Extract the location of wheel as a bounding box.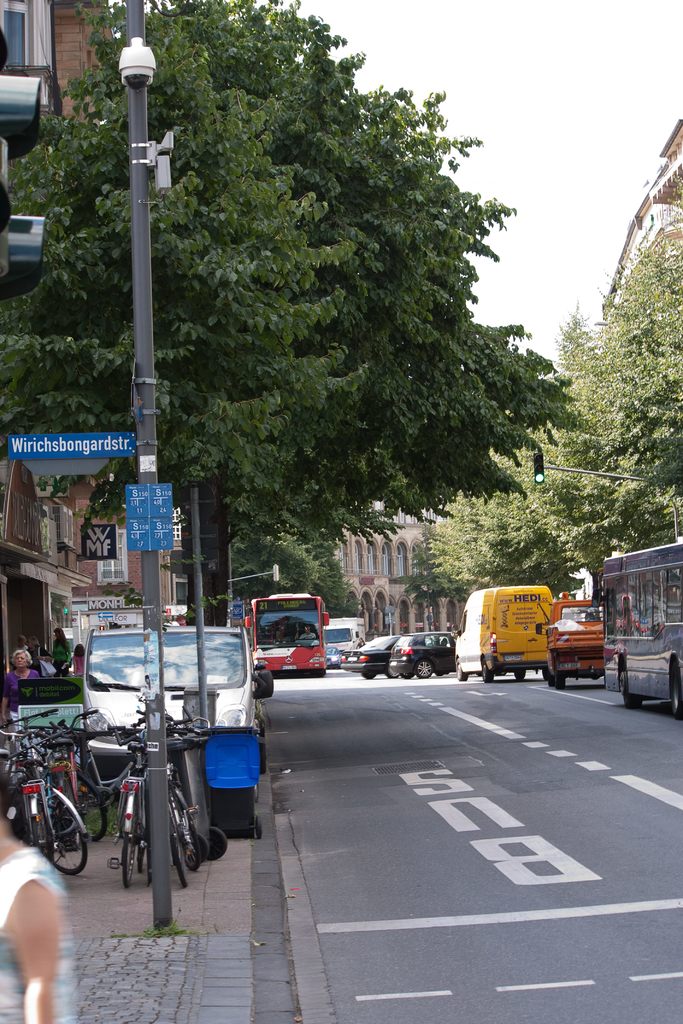
BBox(620, 660, 641, 709).
